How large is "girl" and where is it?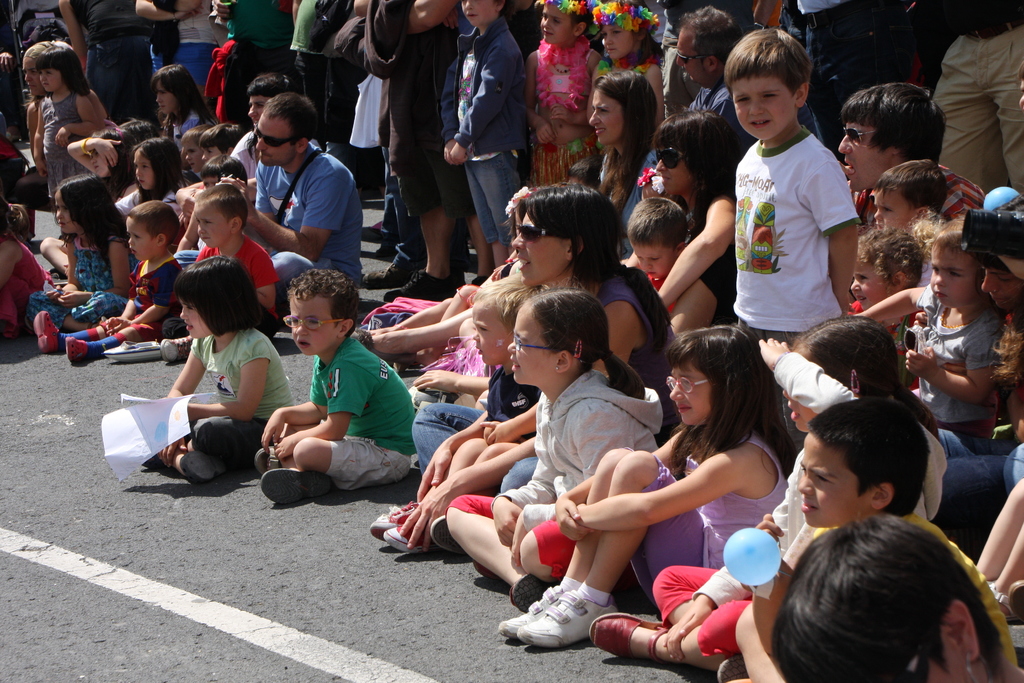
Bounding box: {"x1": 148, "y1": 63, "x2": 205, "y2": 138}.
